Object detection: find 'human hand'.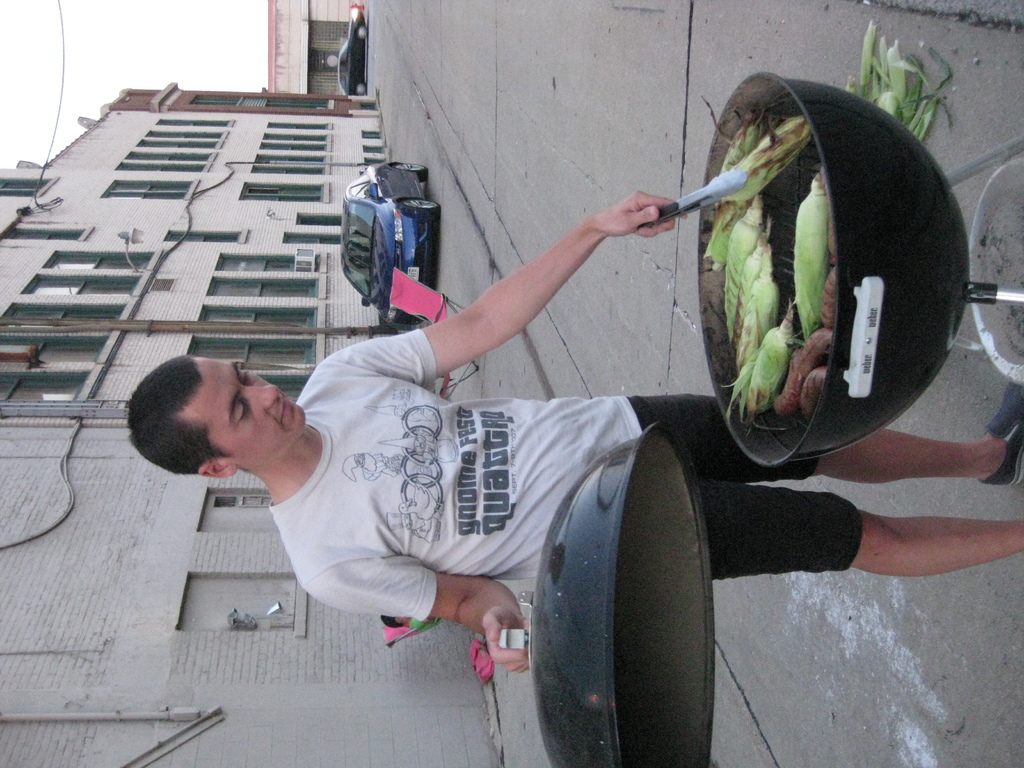
box=[479, 607, 534, 675].
